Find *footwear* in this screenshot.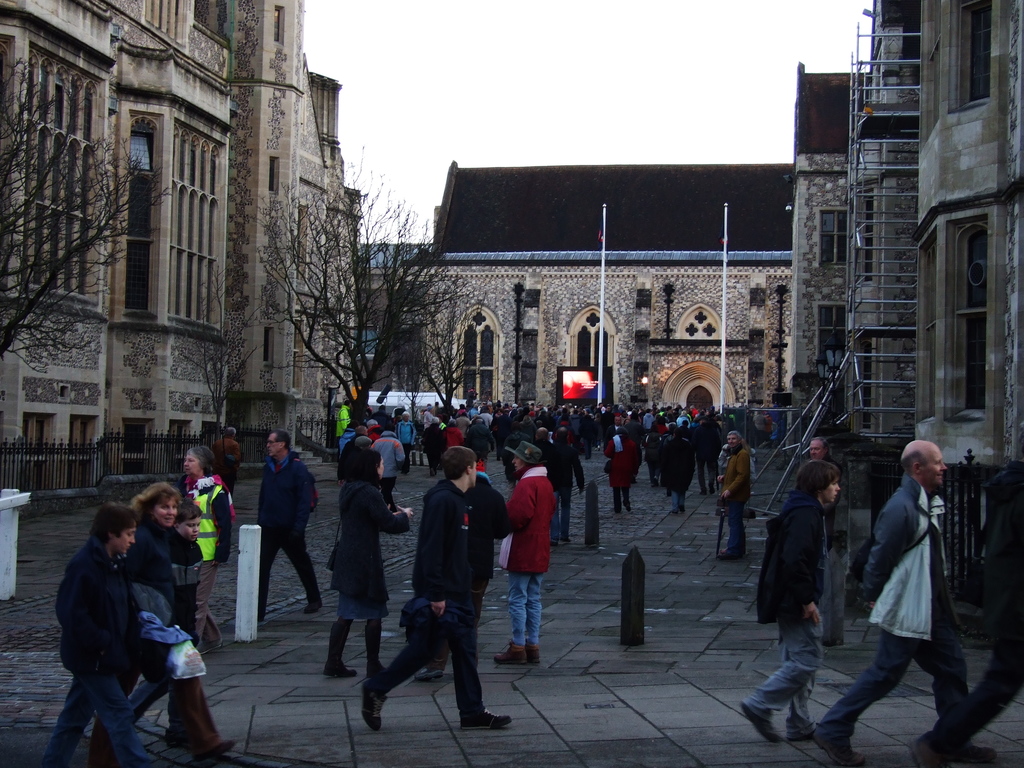
The bounding box for *footwear* is [x1=320, y1=625, x2=358, y2=680].
